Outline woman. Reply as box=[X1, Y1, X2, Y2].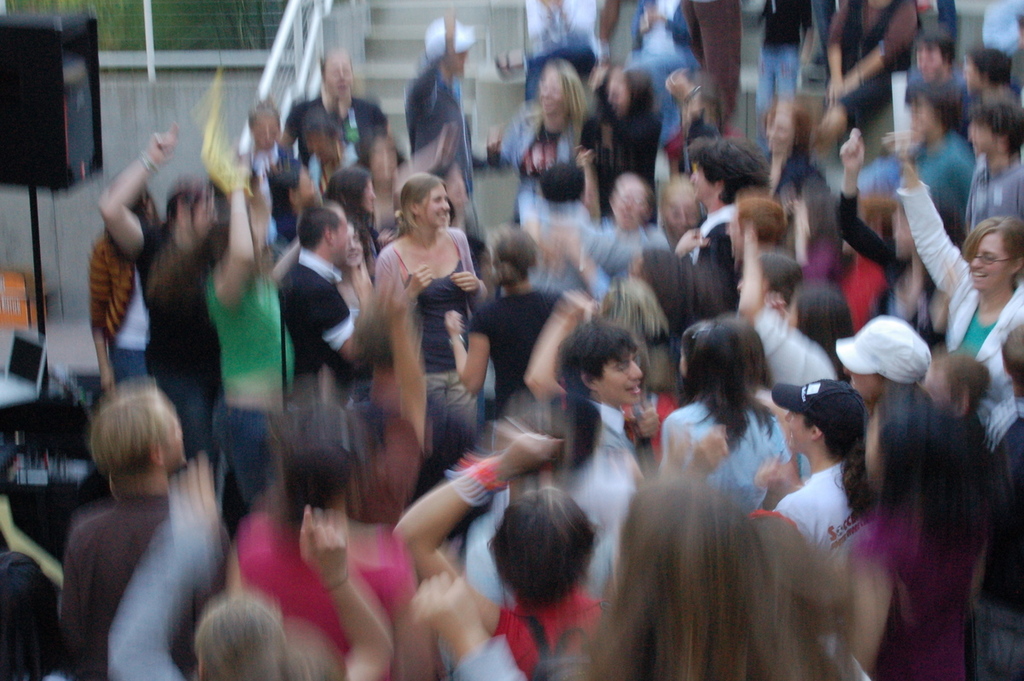
box=[893, 150, 1023, 420].
